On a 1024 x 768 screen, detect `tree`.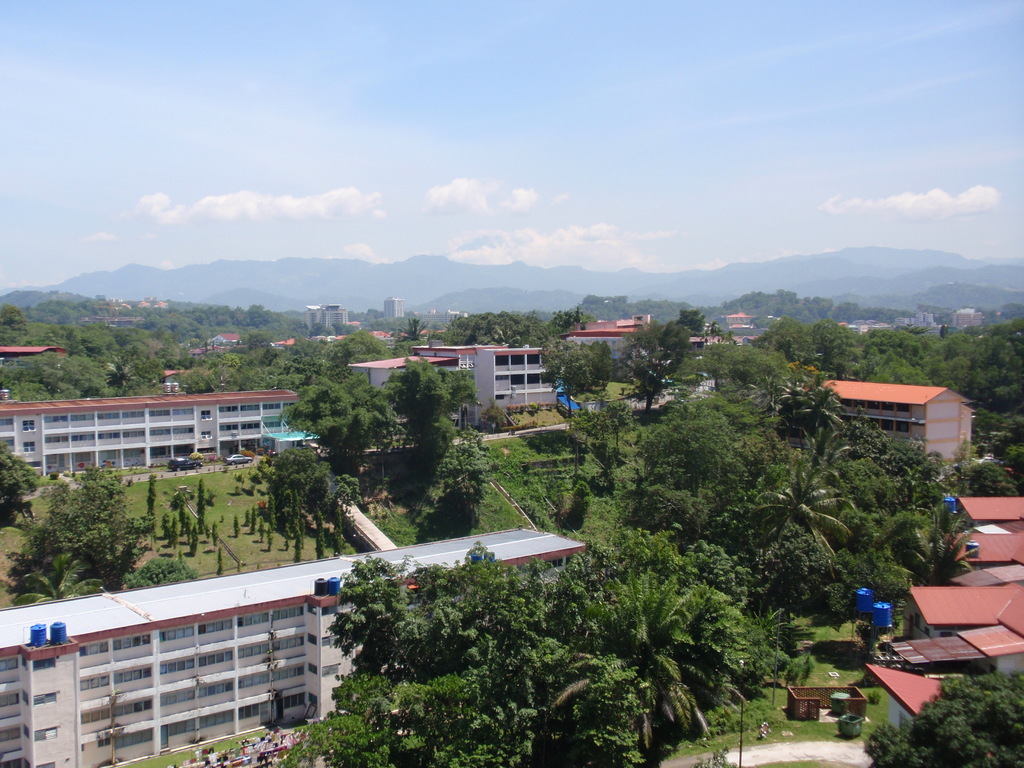
(313,529,324,561).
